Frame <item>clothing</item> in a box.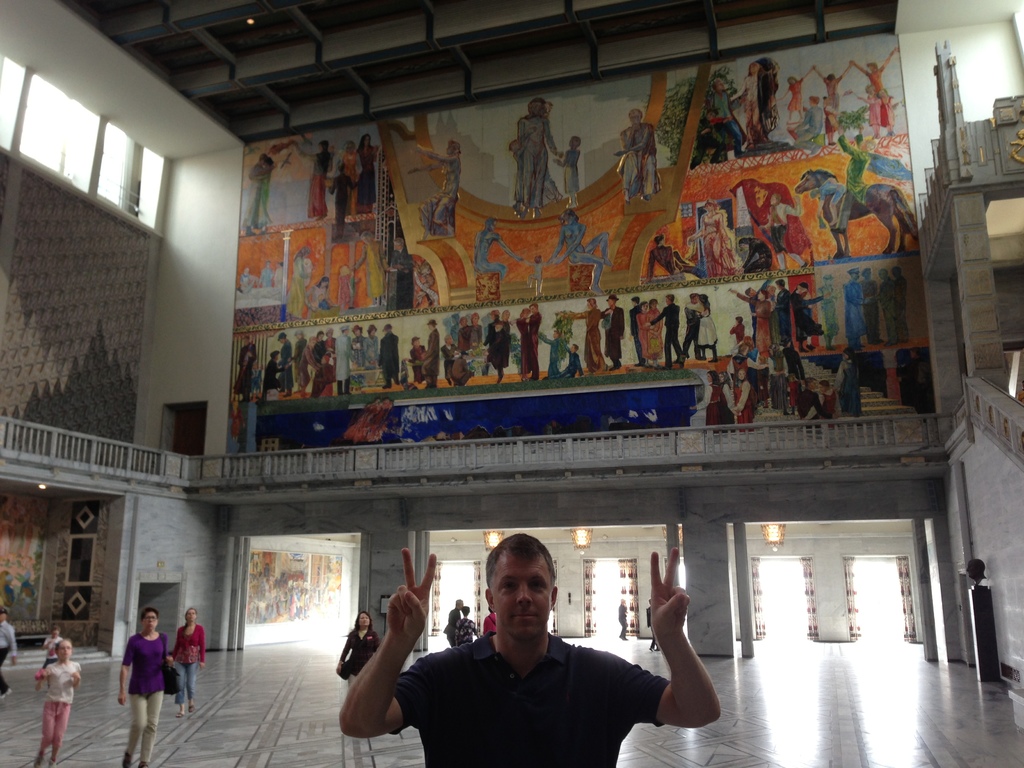
[122,630,172,762].
